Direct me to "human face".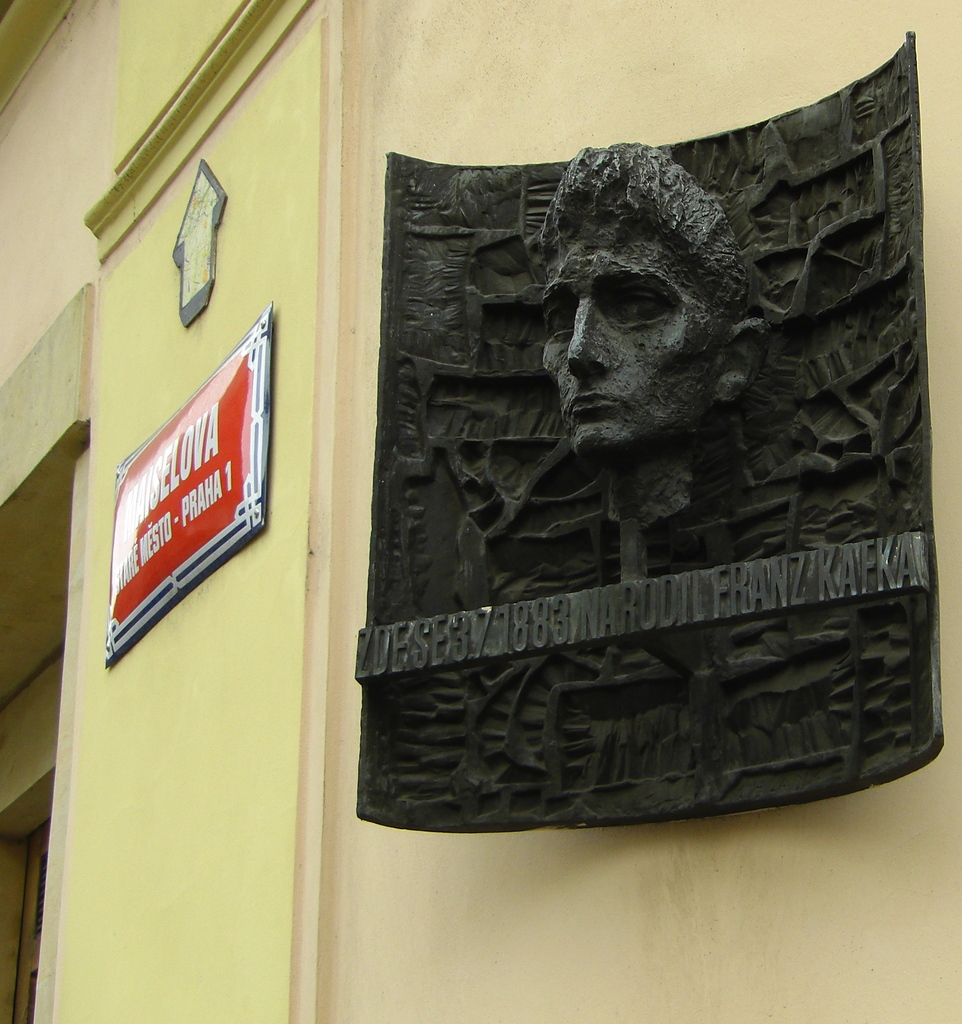
Direction: box(541, 200, 724, 456).
